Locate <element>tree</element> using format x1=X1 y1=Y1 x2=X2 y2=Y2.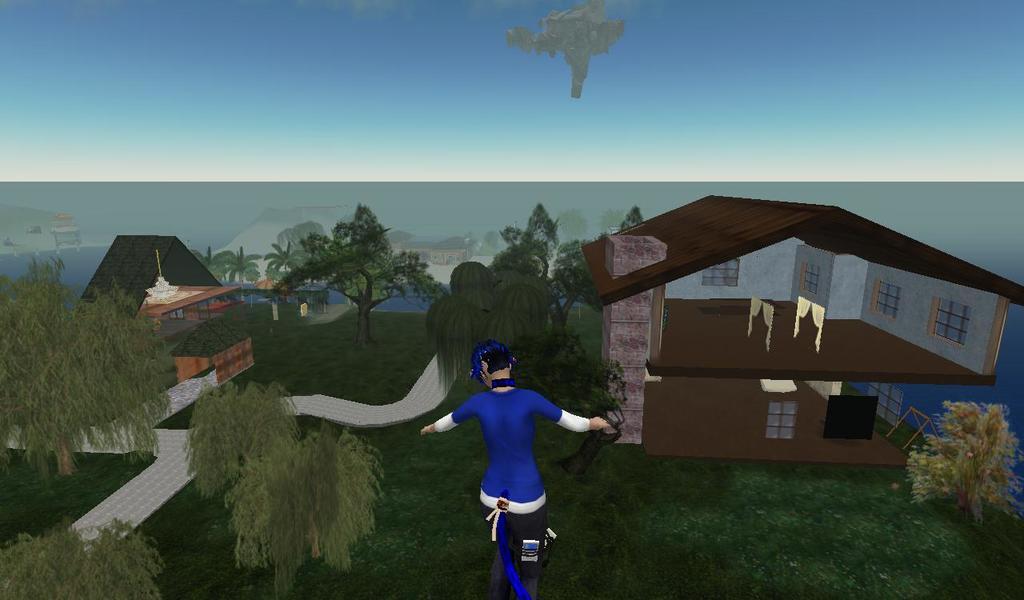
x1=903 y1=398 x2=1018 y2=533.
